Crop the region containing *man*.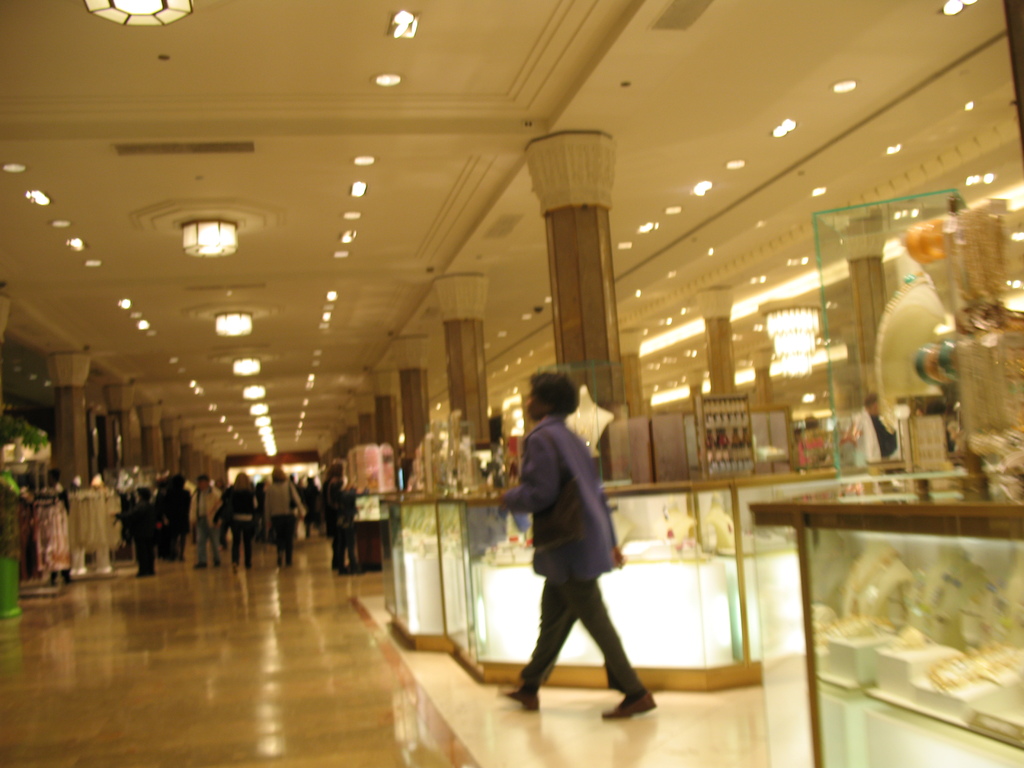
Crop region: bbox=(188, 468, 223, 570).
